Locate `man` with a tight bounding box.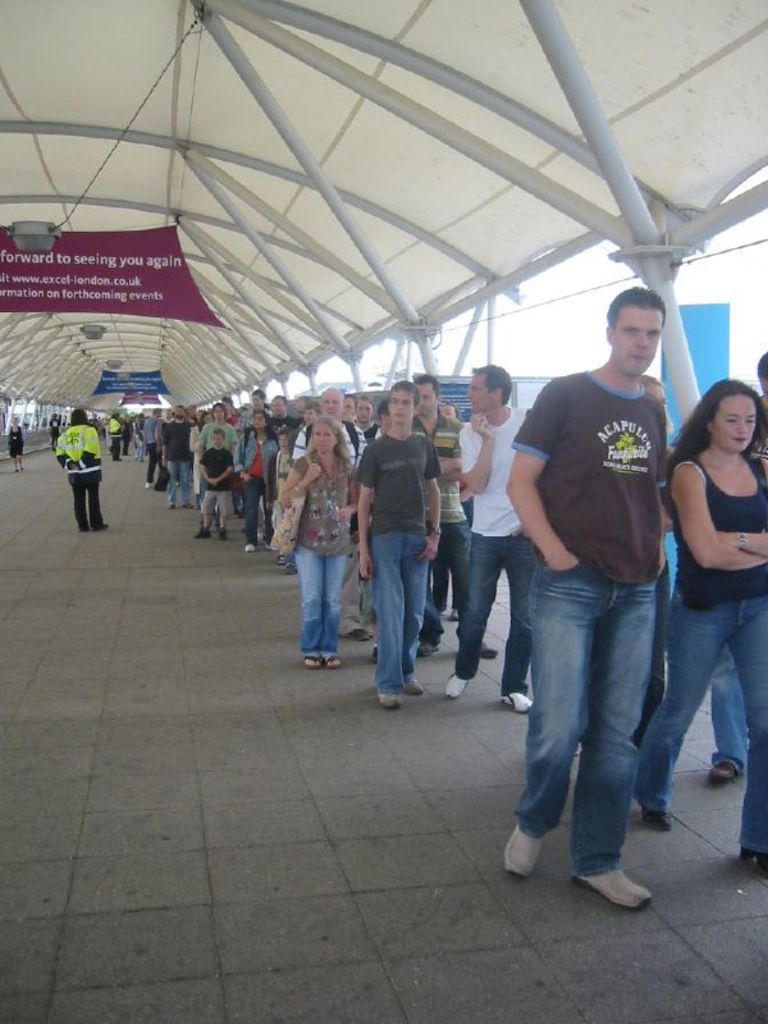
l=136, t=406, r=166, b=492.
